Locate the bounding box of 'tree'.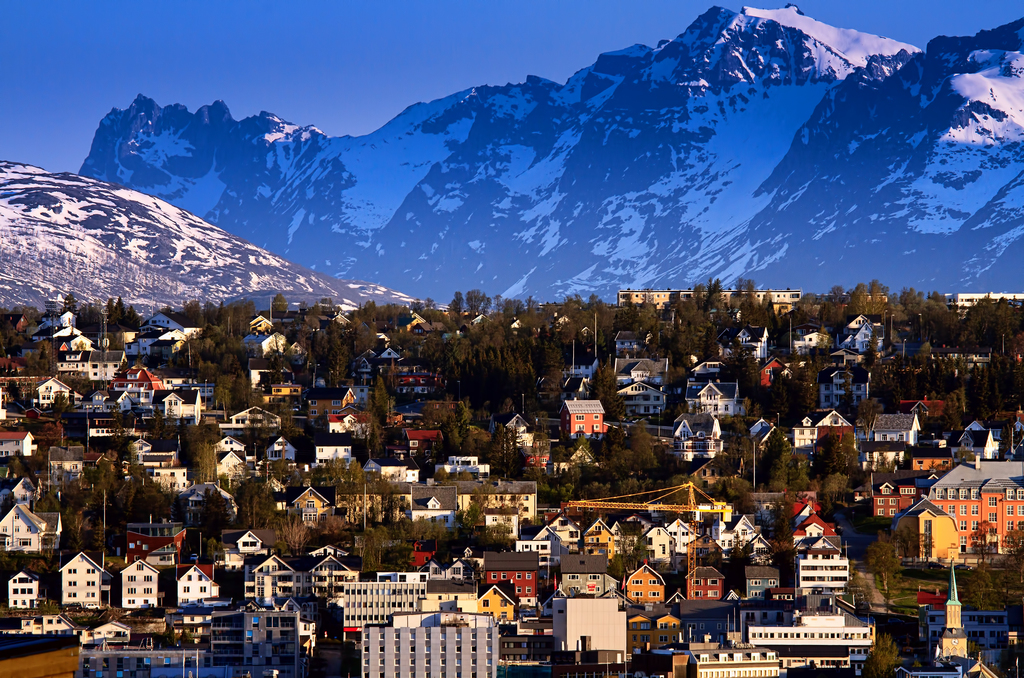
Bounding box: left=703, top=276, right=726, bottom=320.
